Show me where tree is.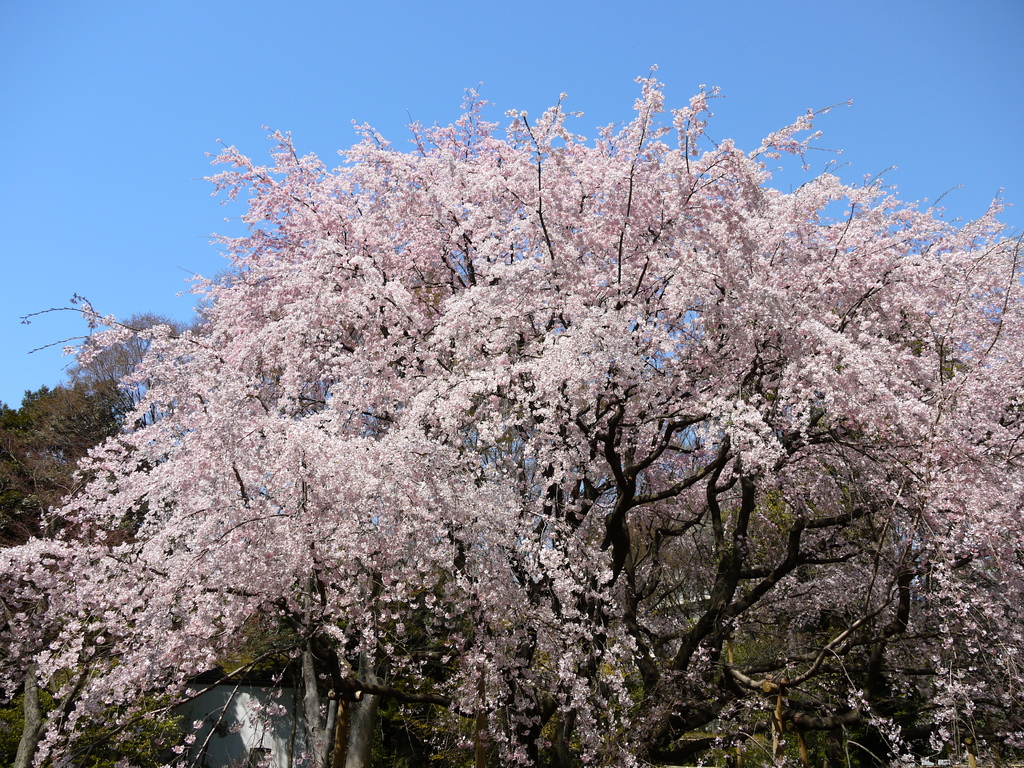
tree is at [0,369,144,547].
